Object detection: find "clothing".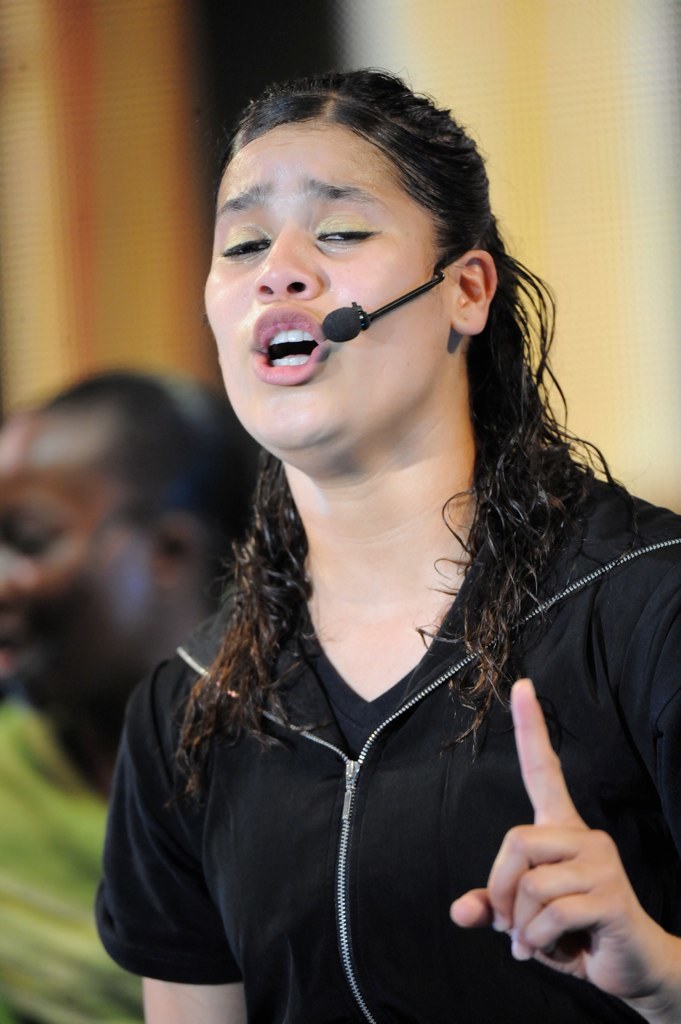
3 682 191 1015.
